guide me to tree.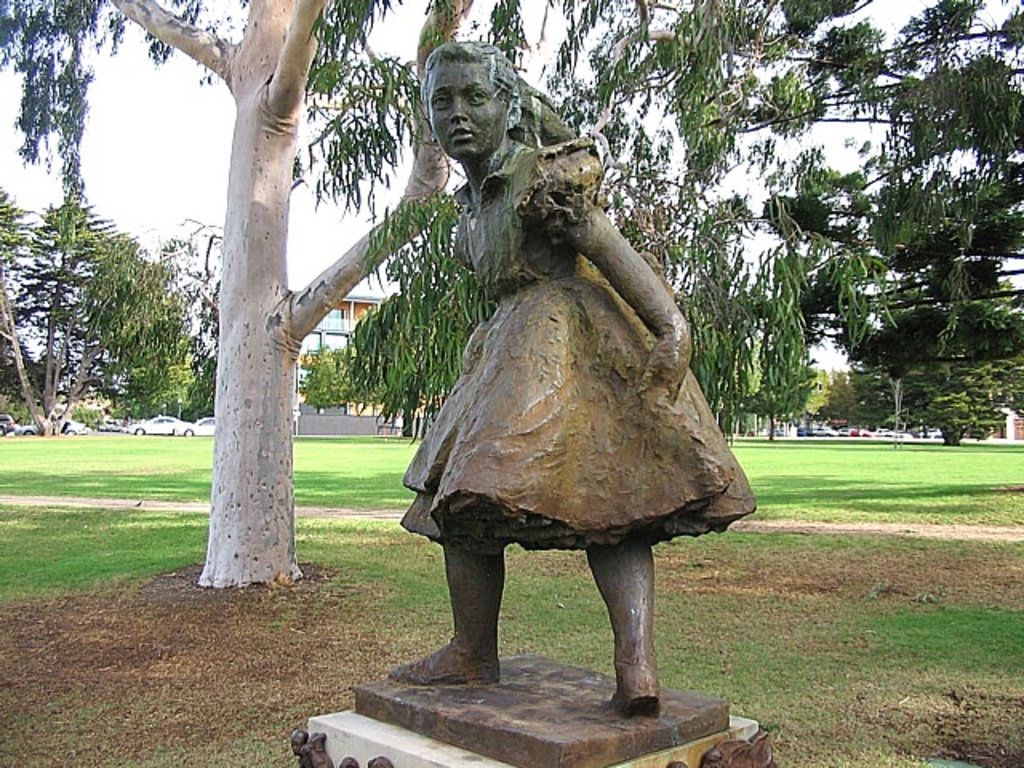
Guidance: [x1=779, y1=349, x2=816, y2=437].
